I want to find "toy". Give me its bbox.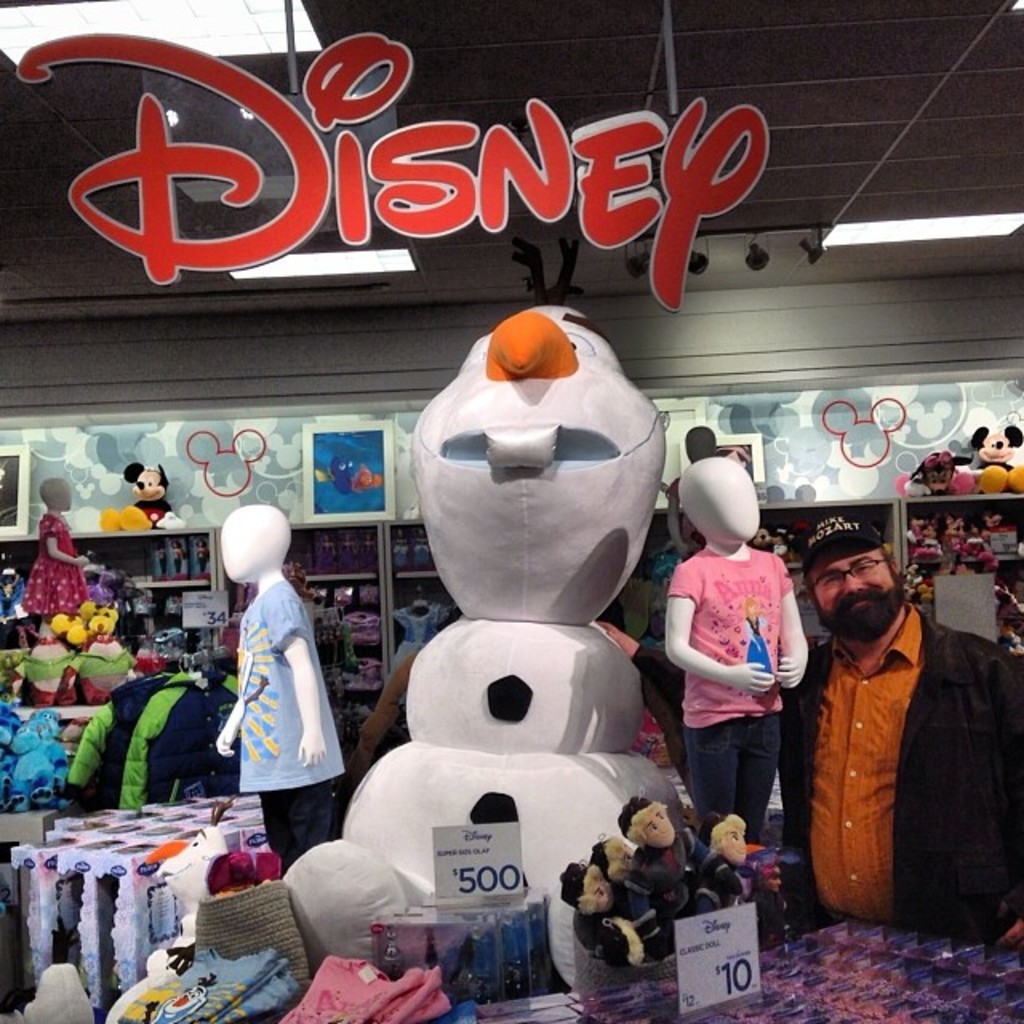
BBox(94, 462, 184, 530).
